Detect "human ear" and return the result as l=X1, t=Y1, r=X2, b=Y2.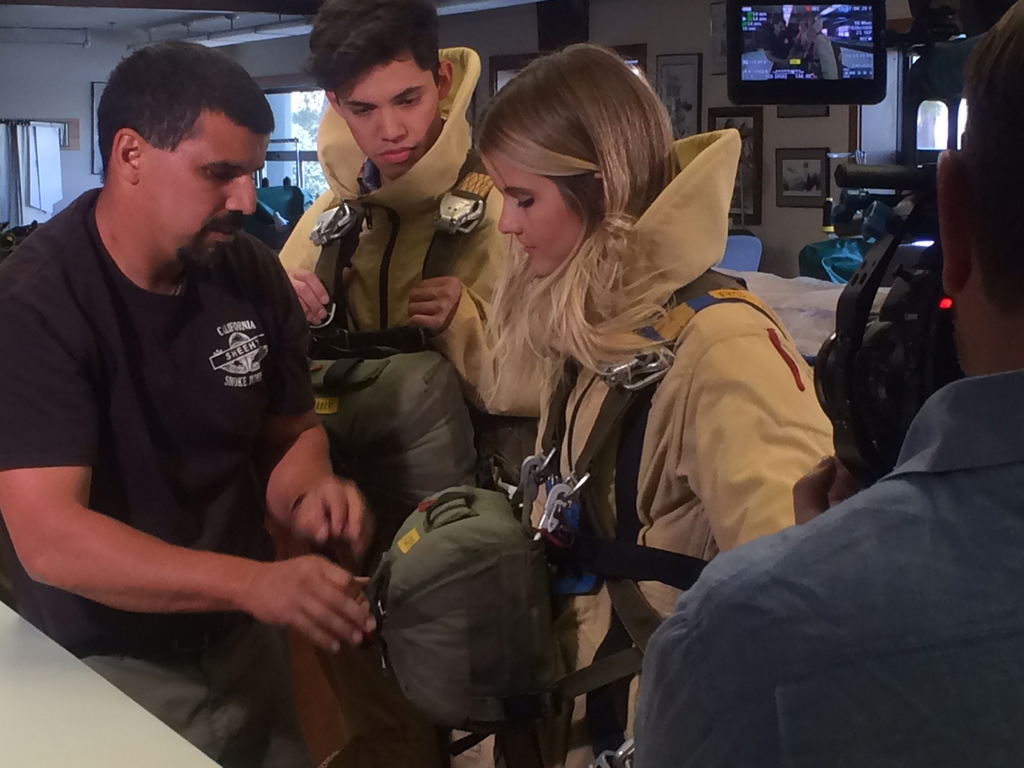
l=109, t=129, r=144, b=179.
